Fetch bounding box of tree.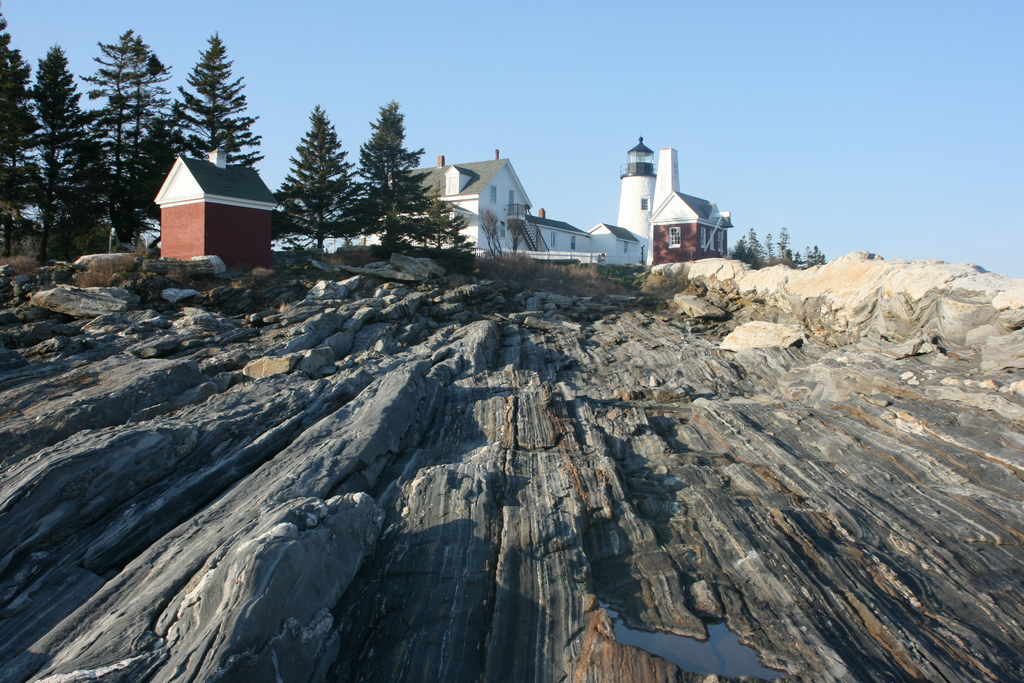
Bbox: select_region(278, 106, 359, 257).
